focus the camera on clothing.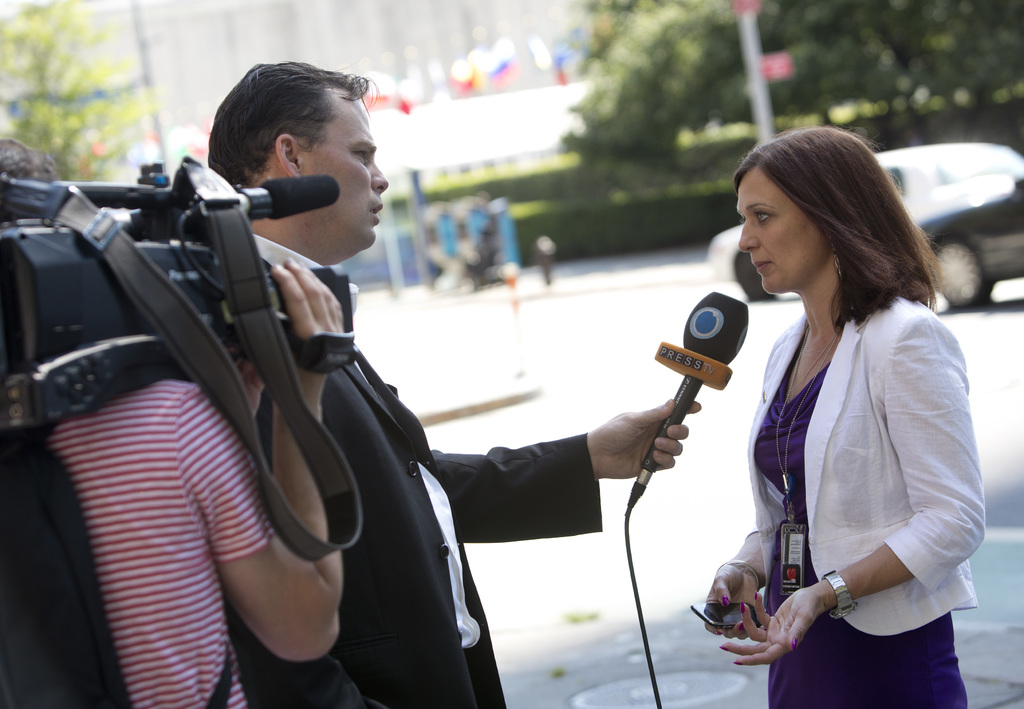
Focus region: <box>247,339,602,708</box>.
